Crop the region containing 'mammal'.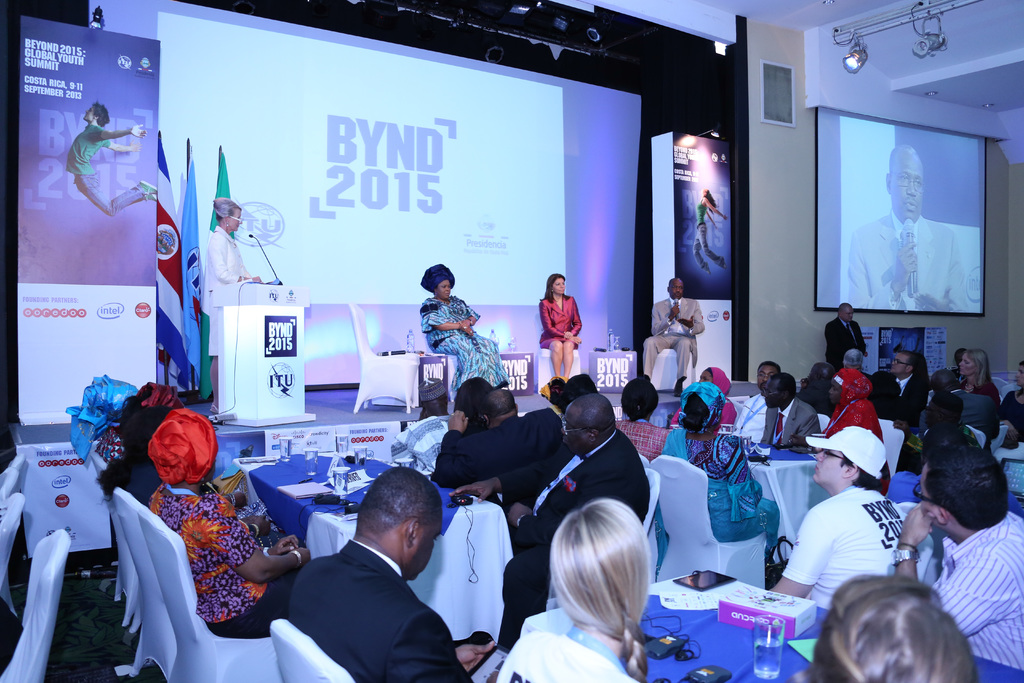
Crop region: <bbox>867, 349, 922, 424</bbox>.
